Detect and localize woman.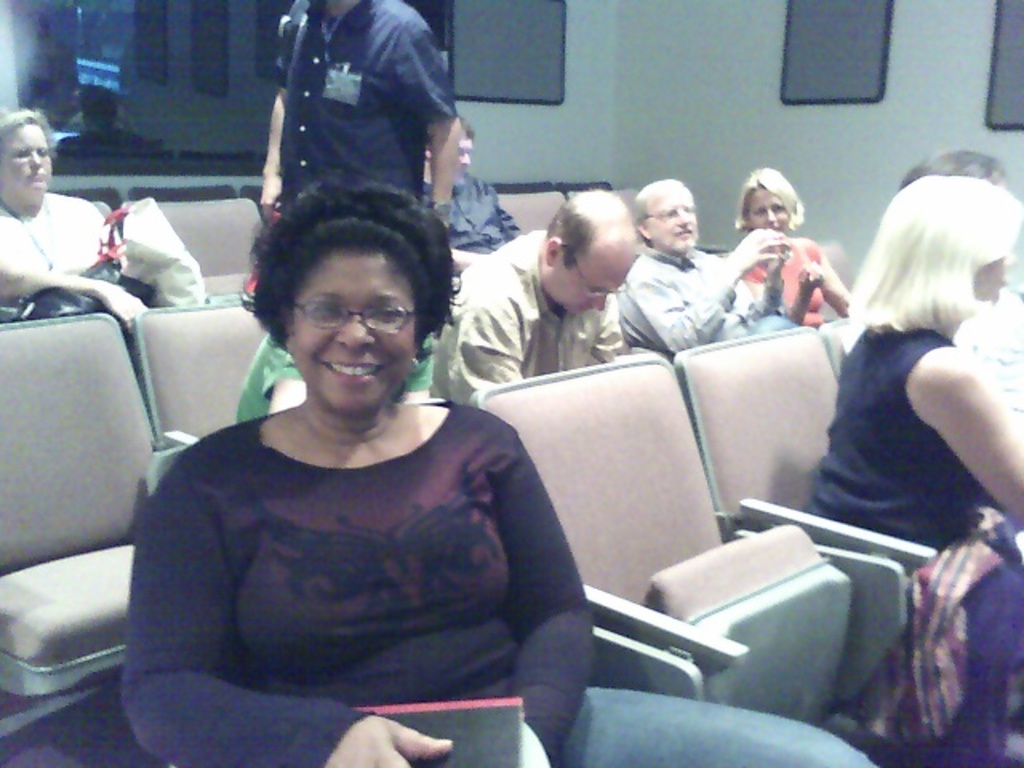
Localized at 0 109 211 368.
